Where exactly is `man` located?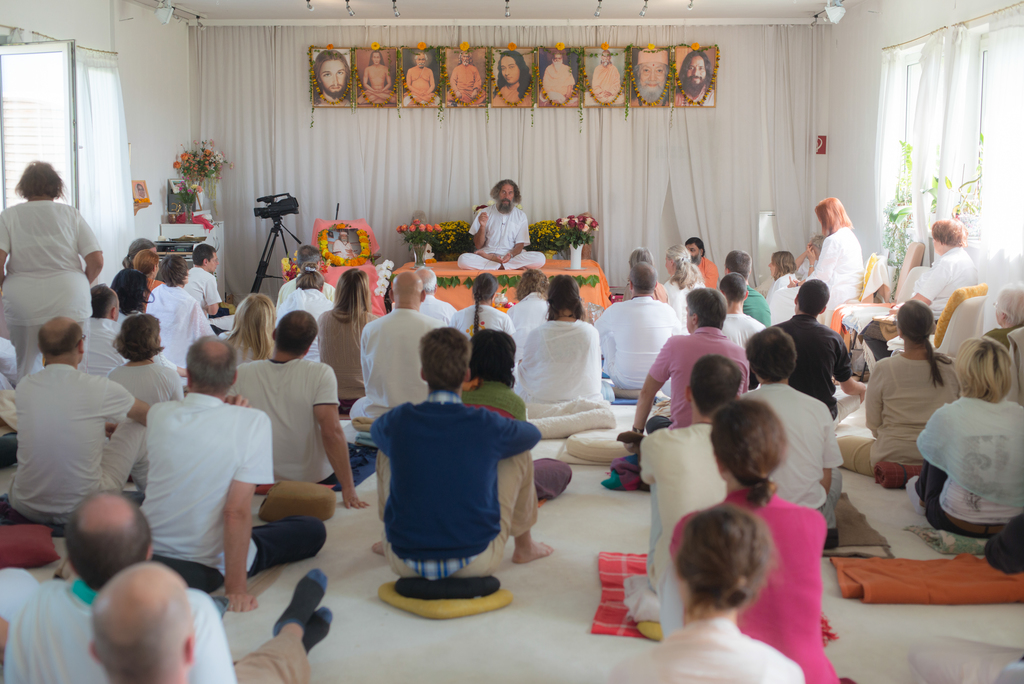
Its bounding box is region(636, 357, 746, 589).
